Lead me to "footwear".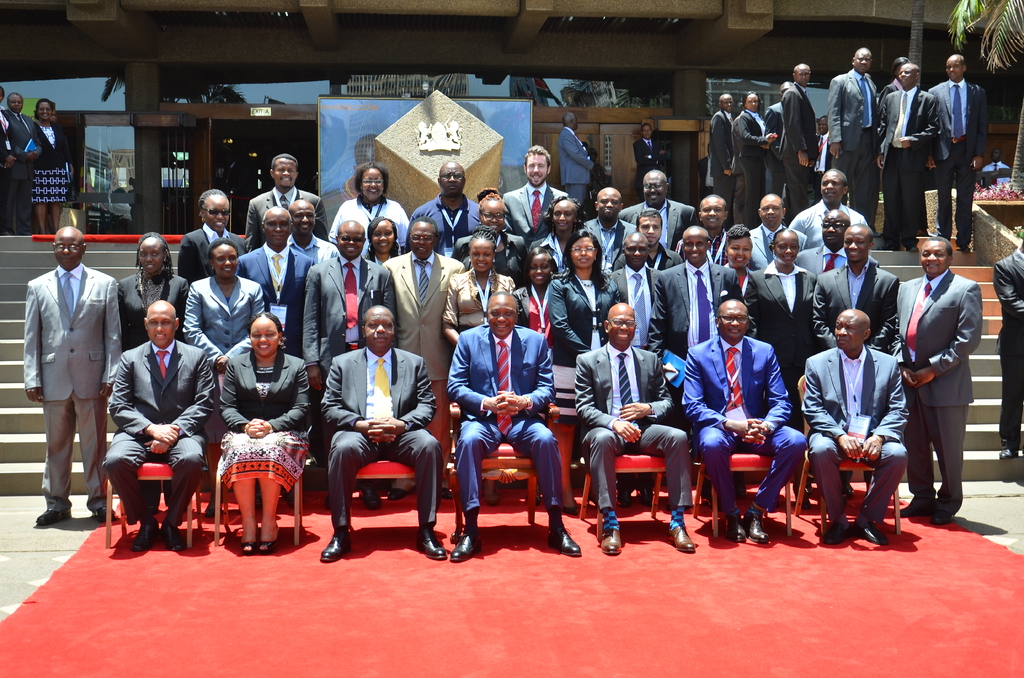
Lead to x1=439 y1=488 x2=456 y2=504.
